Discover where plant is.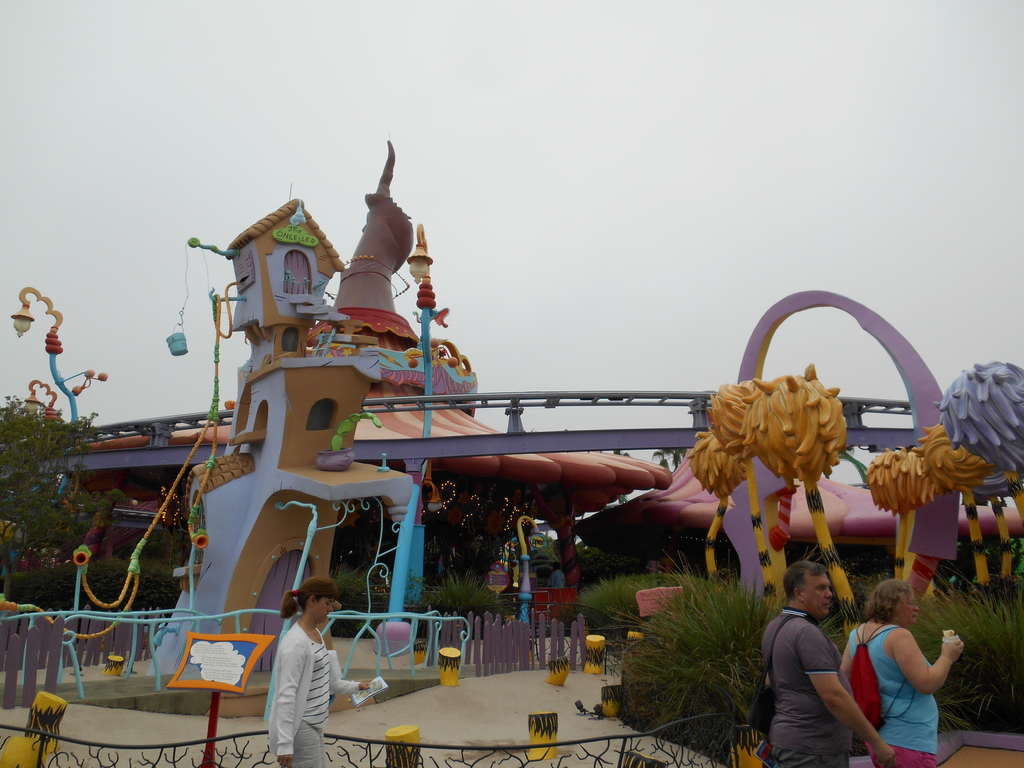
Discovered at 903/557/1023/758.
